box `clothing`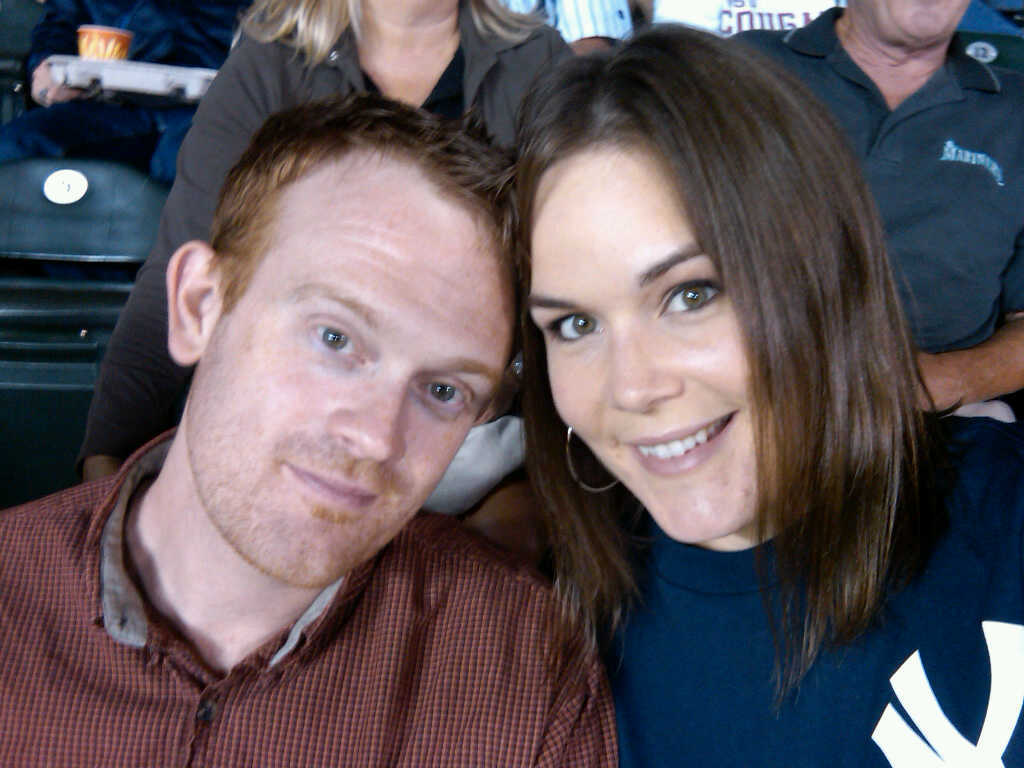
BBox(585, 408, 1023, 767)
